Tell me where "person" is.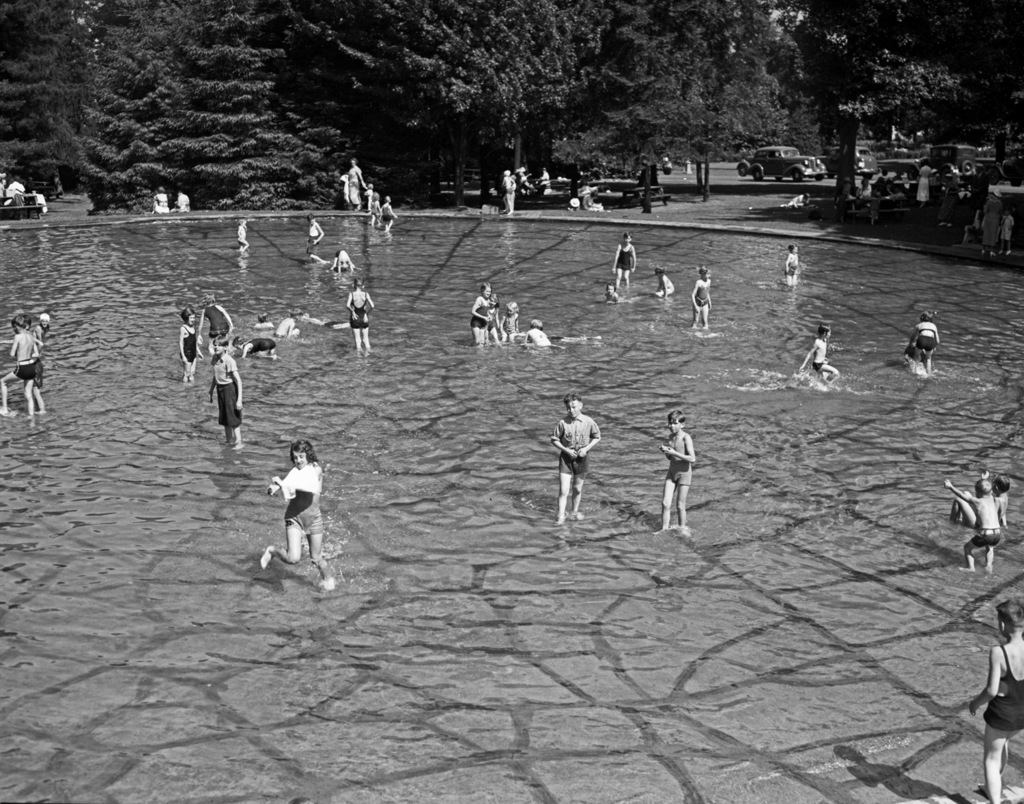
"person" is at box(689, 263, 711, 332).
